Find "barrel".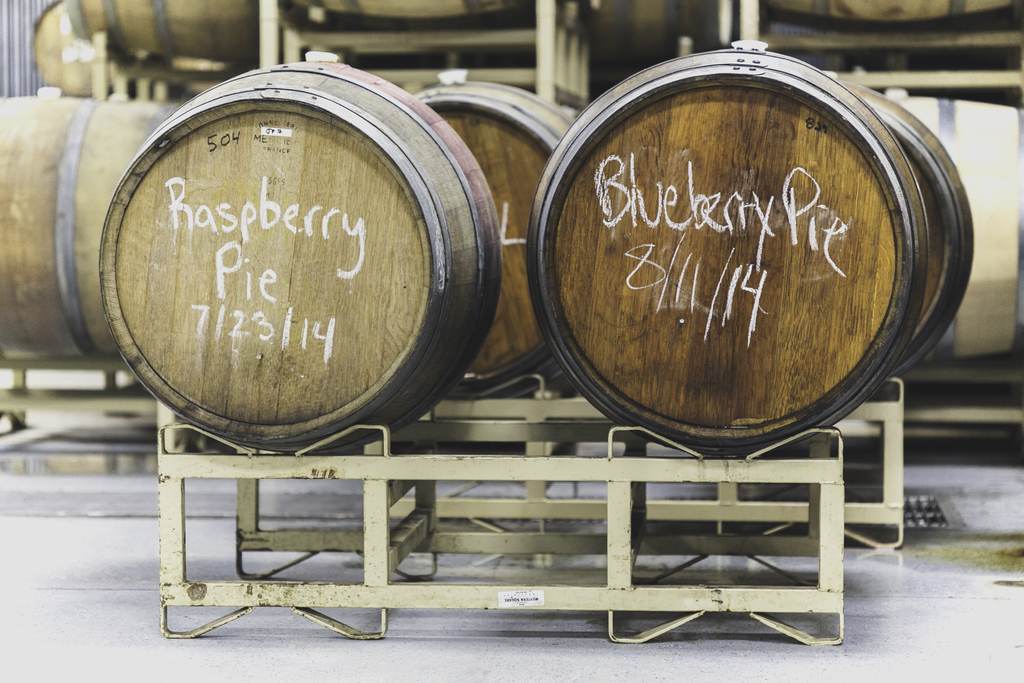
pyautogui.locateOnScreen(412, 67, 572, 394).
